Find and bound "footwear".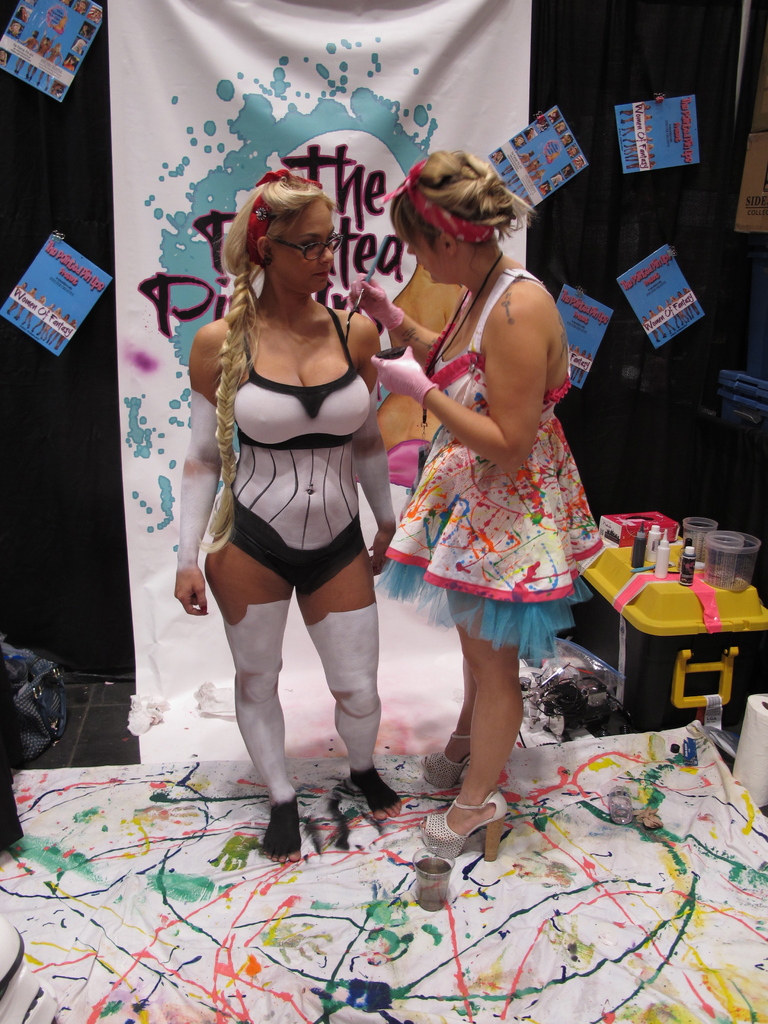
Bound: Rect(431, 781, 521, 860).
